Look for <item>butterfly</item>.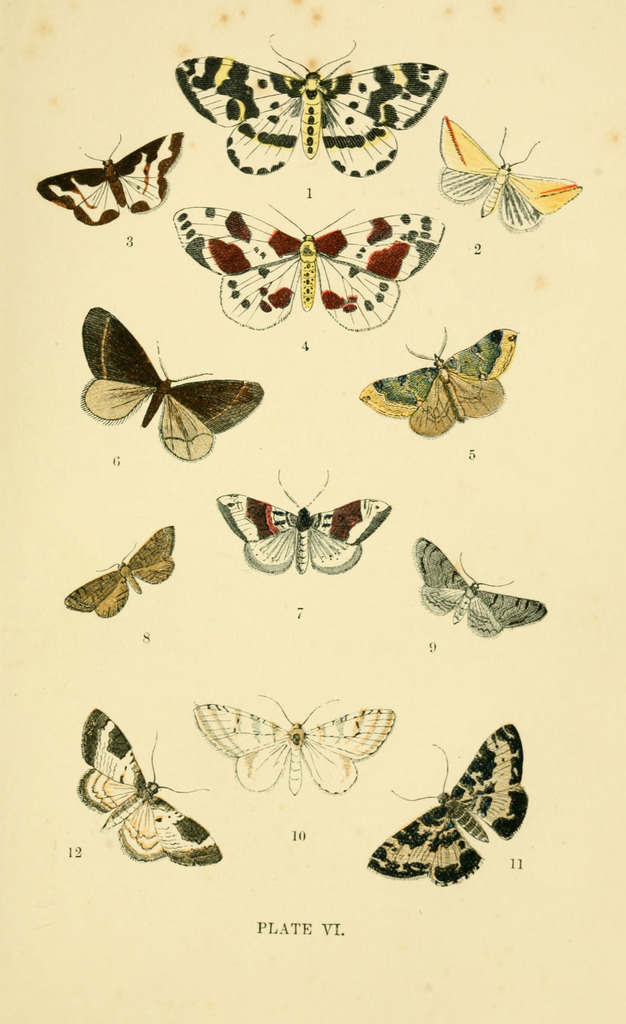
Found: (214,468,398,572).
